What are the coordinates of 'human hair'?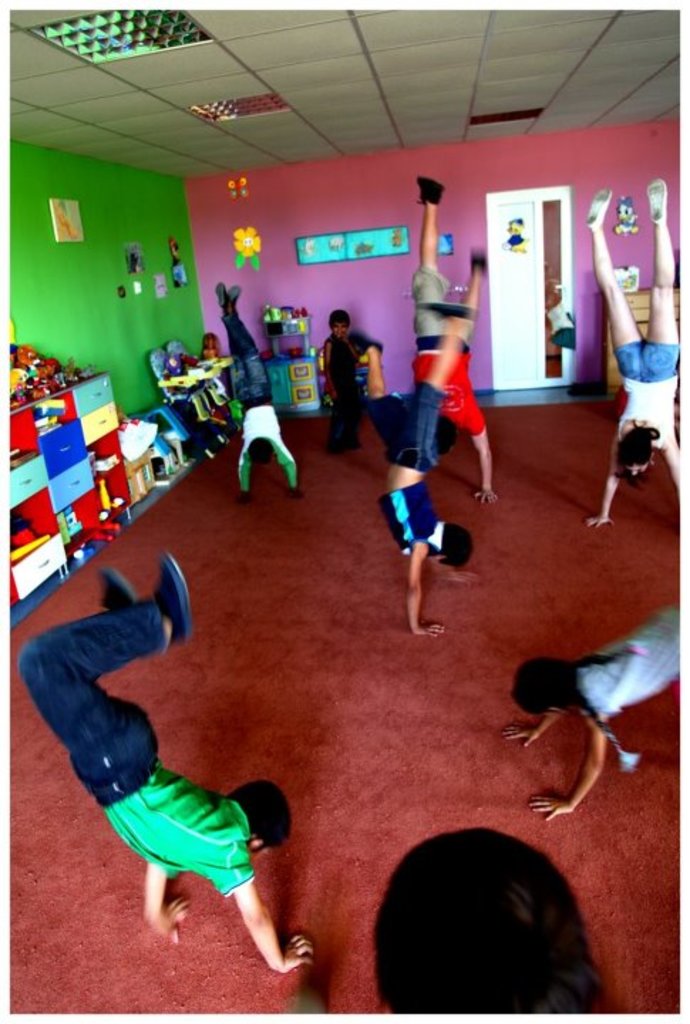
(512, 651, 644, 764).
